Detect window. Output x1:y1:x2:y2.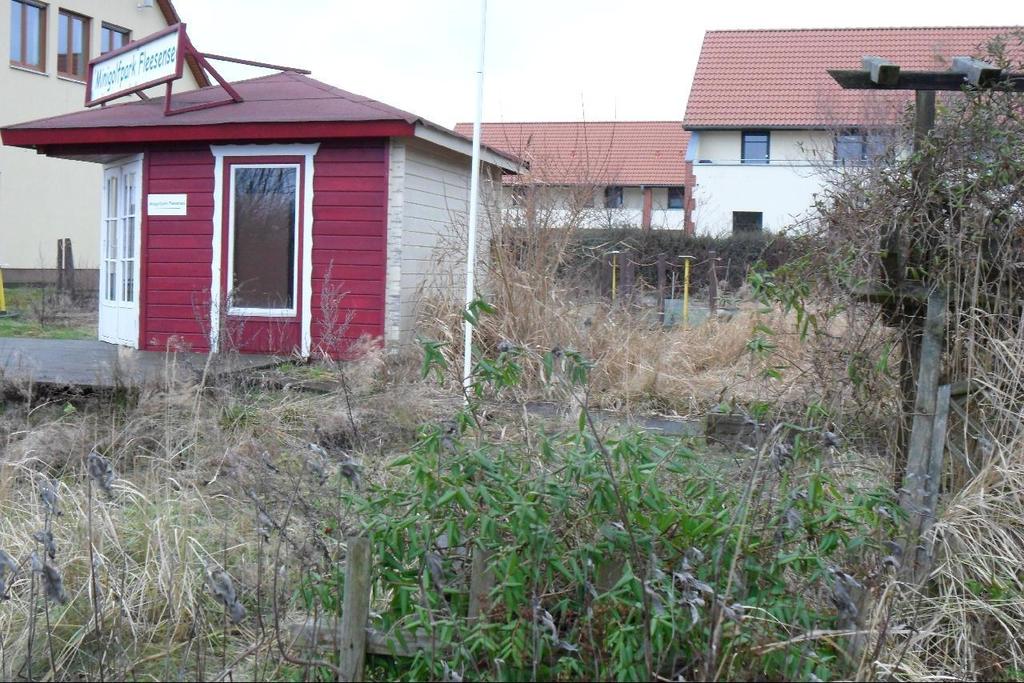
121:164:137:302.
